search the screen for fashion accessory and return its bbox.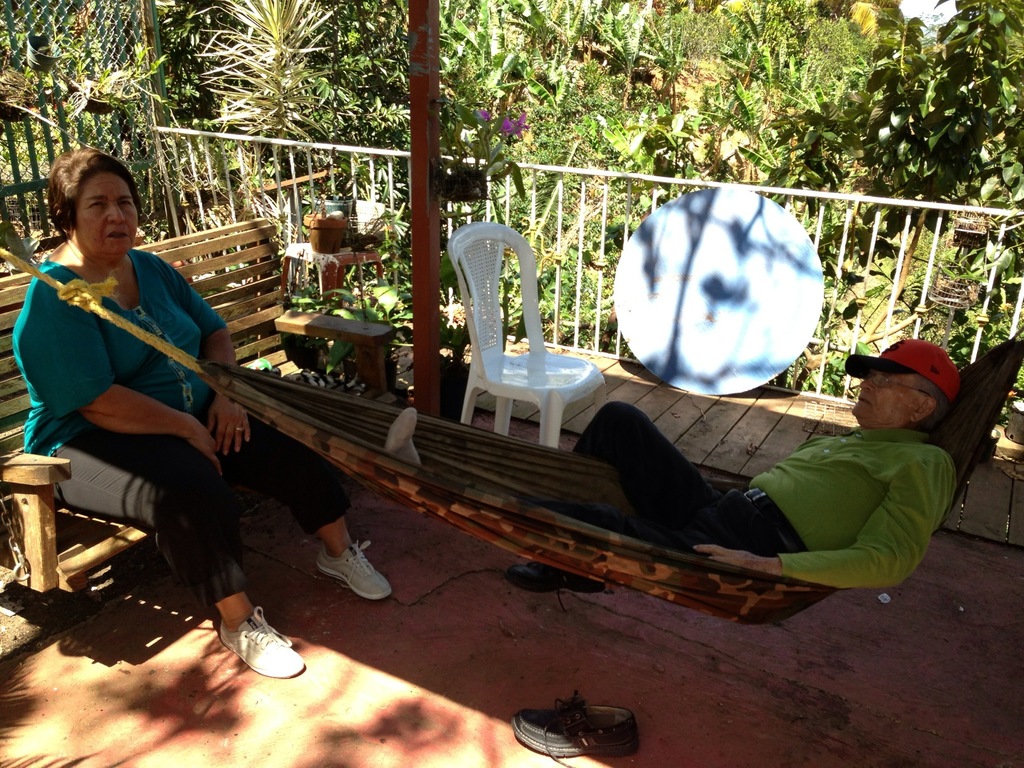
Found: {"x1": 219, "y1": 605, "x2": 307, "y2": 678}.
